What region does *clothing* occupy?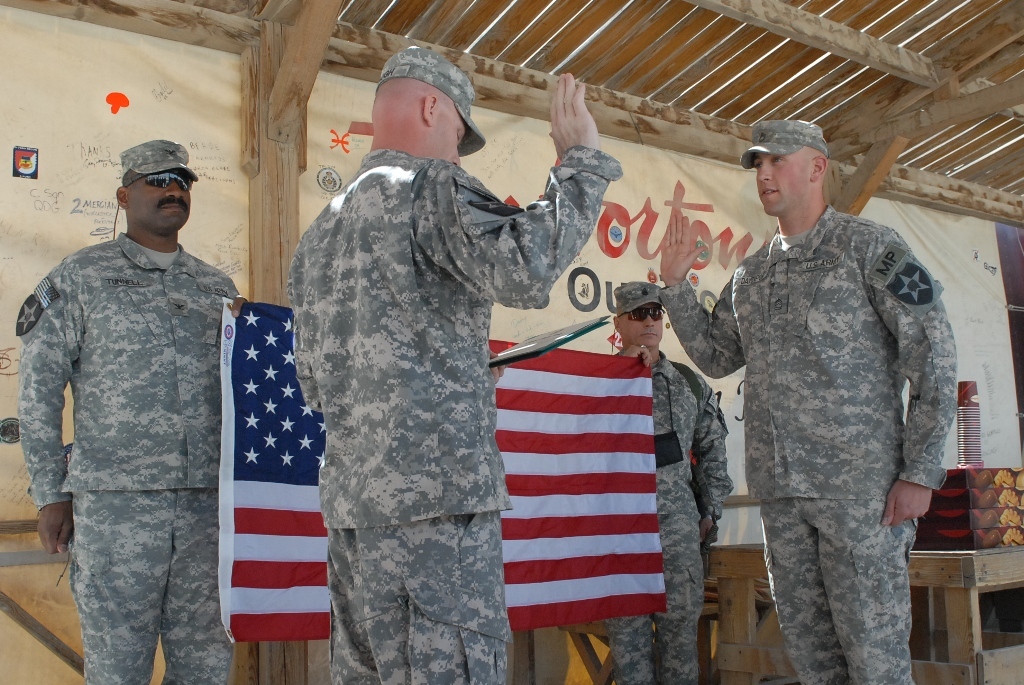
[x1=26, y1=226, x2=234, y2=684].
